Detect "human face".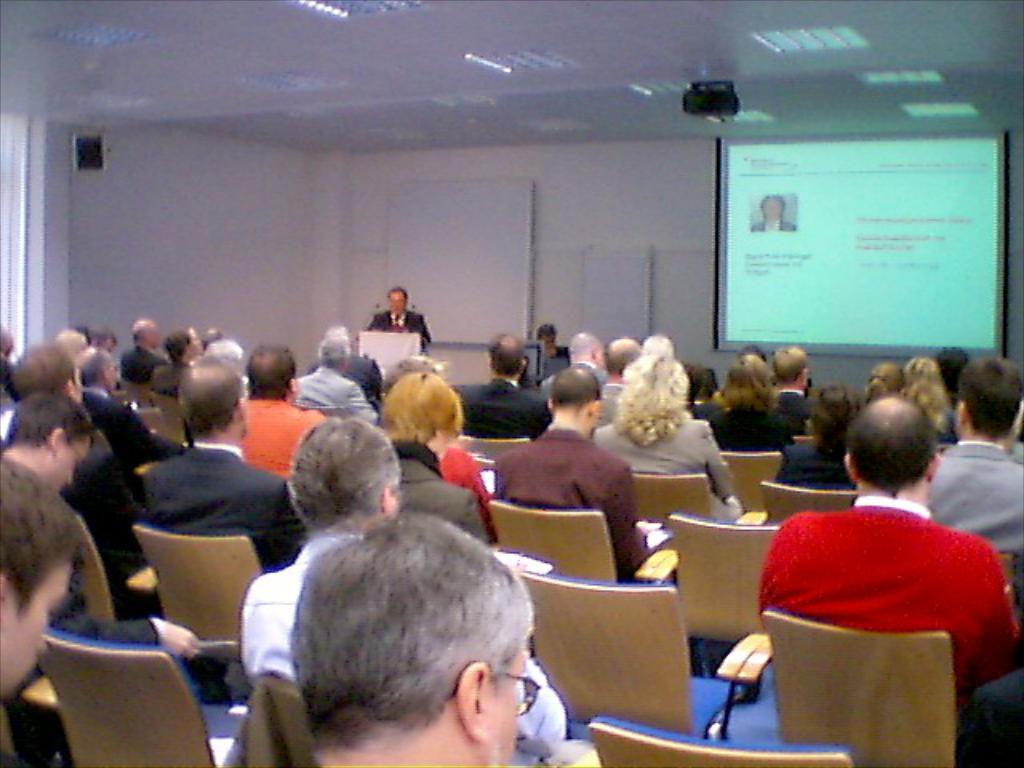
Detected at (x1=0, y1=565, x2=70, y2=696).
